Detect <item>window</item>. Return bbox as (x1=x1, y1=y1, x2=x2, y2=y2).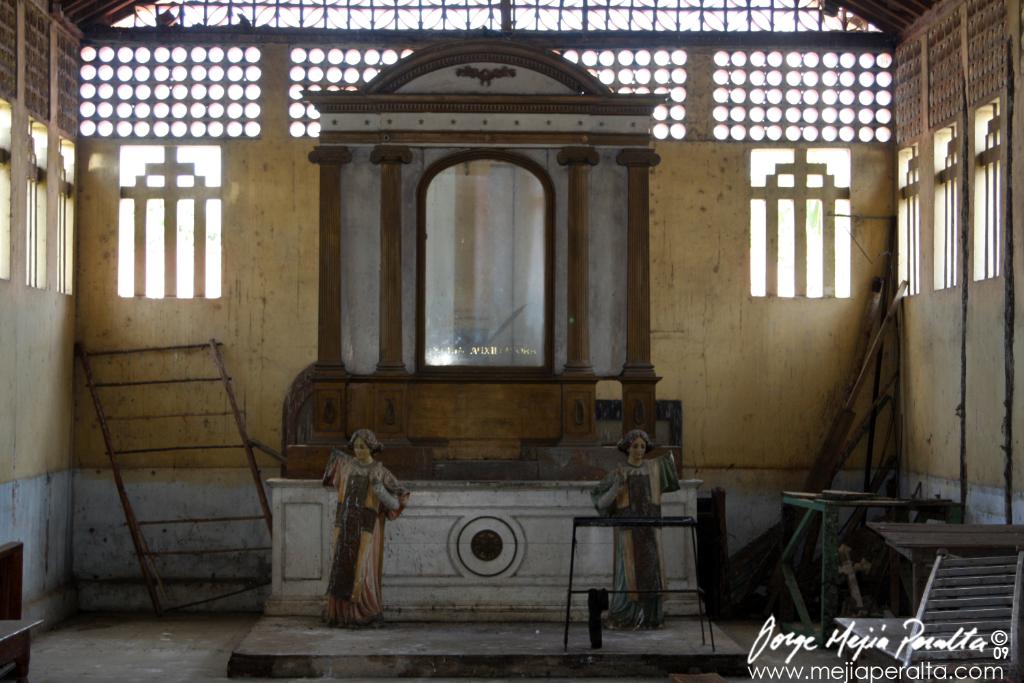
(x1=25, y1=115, x2=51, y2=285).
